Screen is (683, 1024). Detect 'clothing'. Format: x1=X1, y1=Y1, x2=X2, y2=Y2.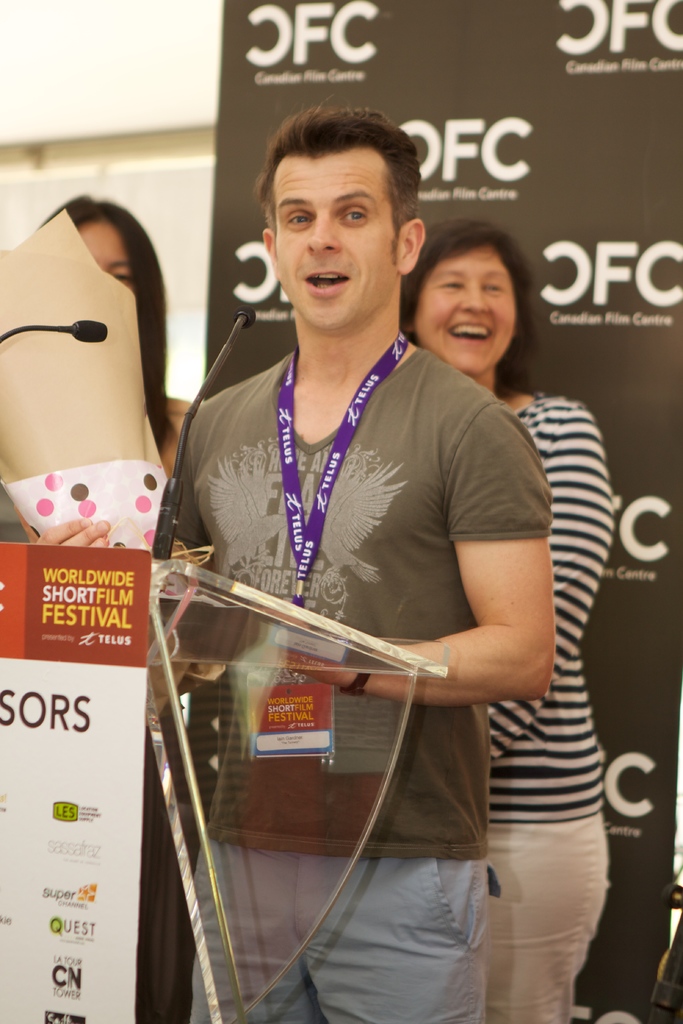
x1=160, y1=314, x2=490, y2=944.
